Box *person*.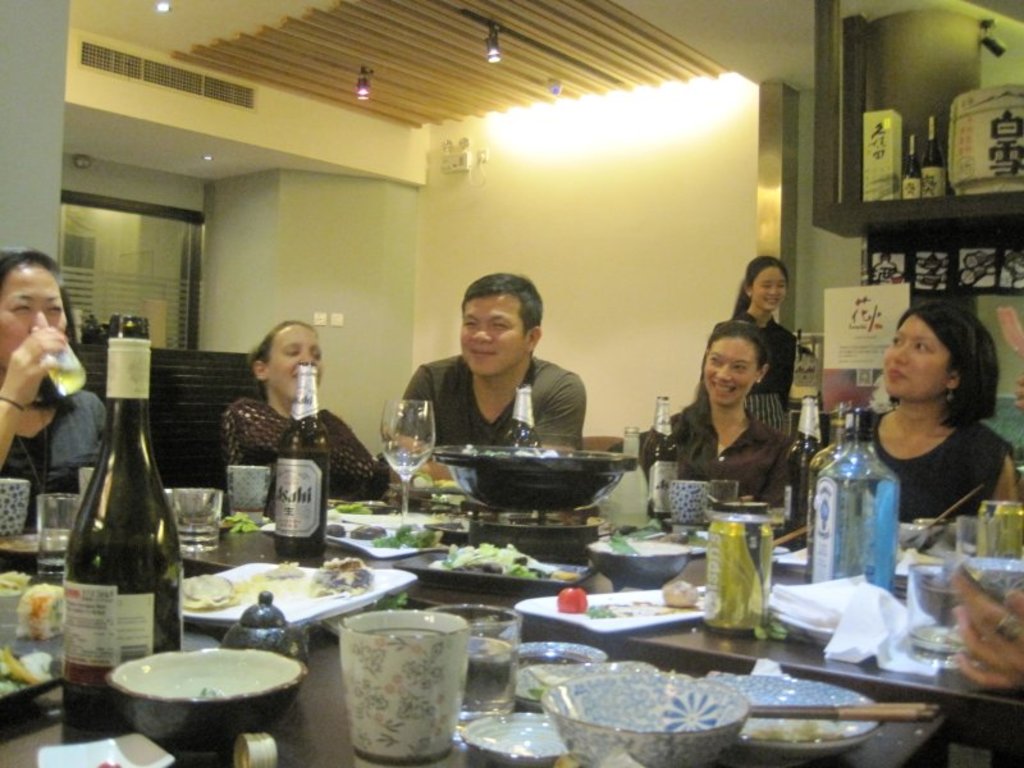
<bbox>221, 320, 378, 500</bbox>.
